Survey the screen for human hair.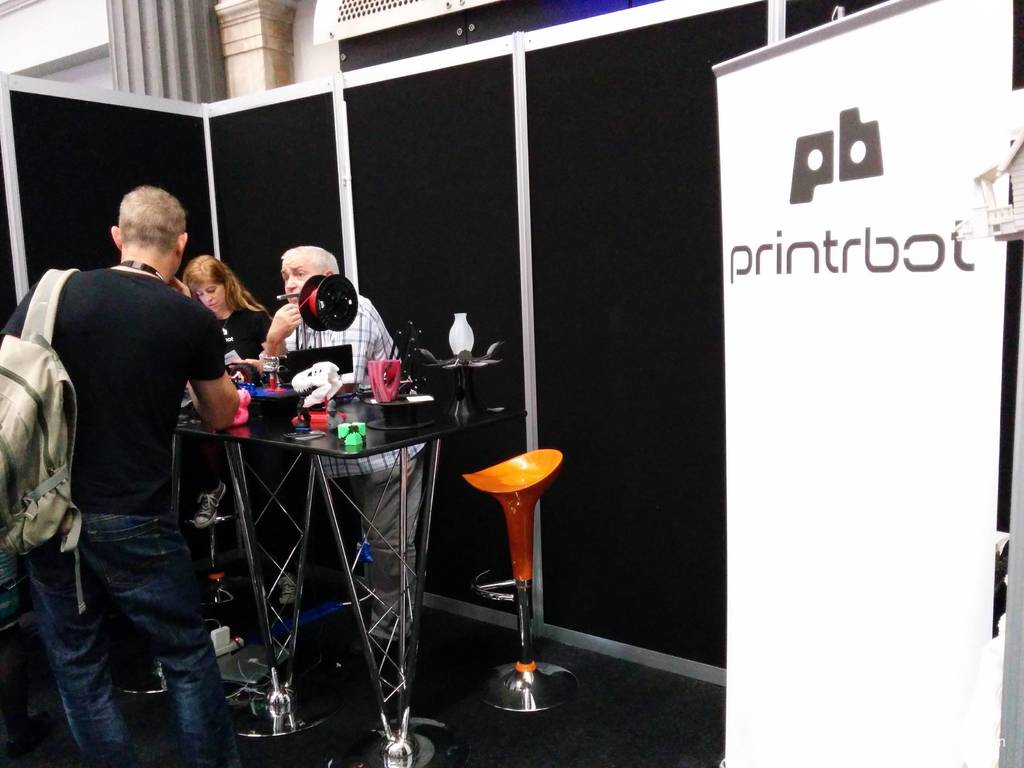
Survey found: 118:186:185:250.
